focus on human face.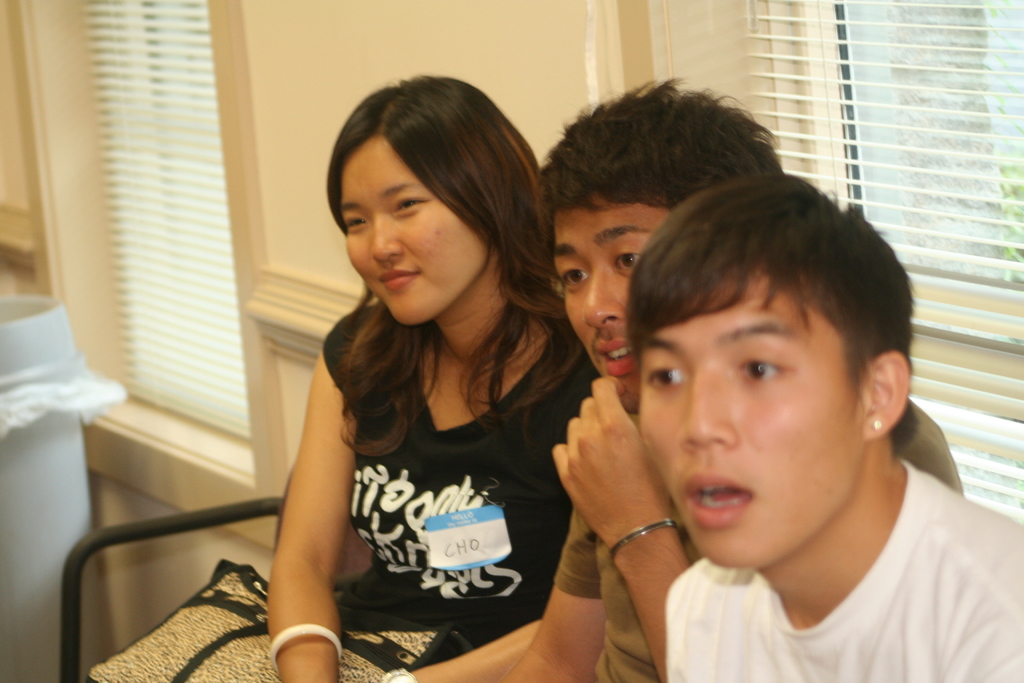
Focused at locate(554, 194, 671, 414).
